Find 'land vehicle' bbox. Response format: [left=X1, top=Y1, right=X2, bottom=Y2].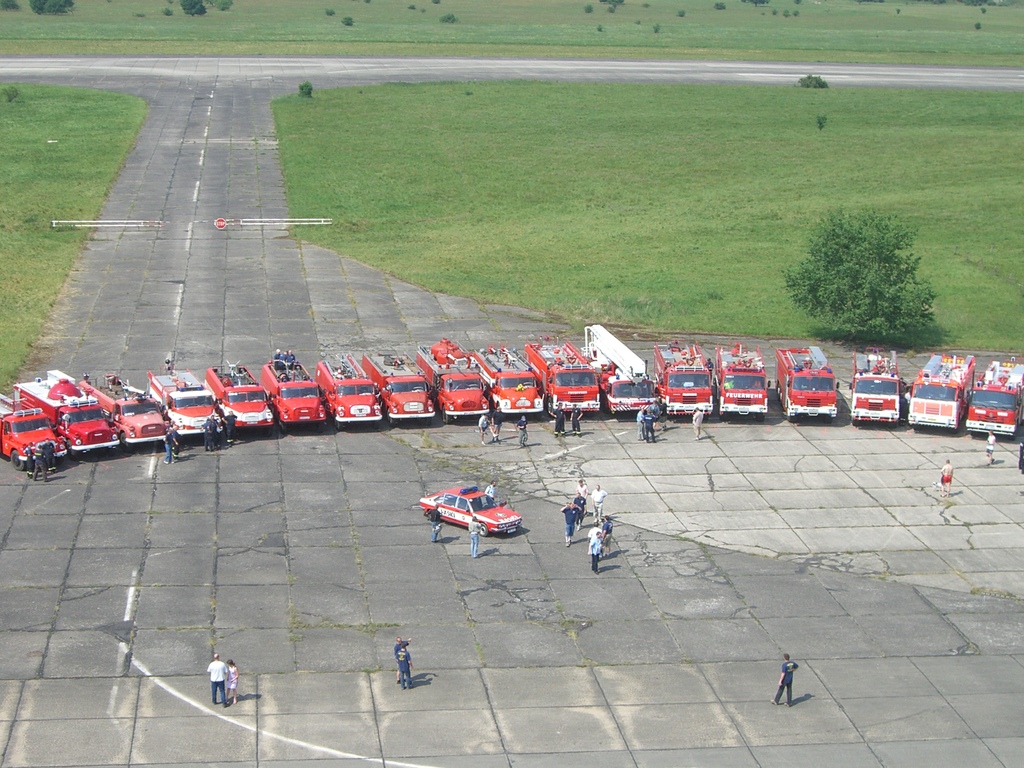
[left=521, top=338, right=604, bottom=416].
